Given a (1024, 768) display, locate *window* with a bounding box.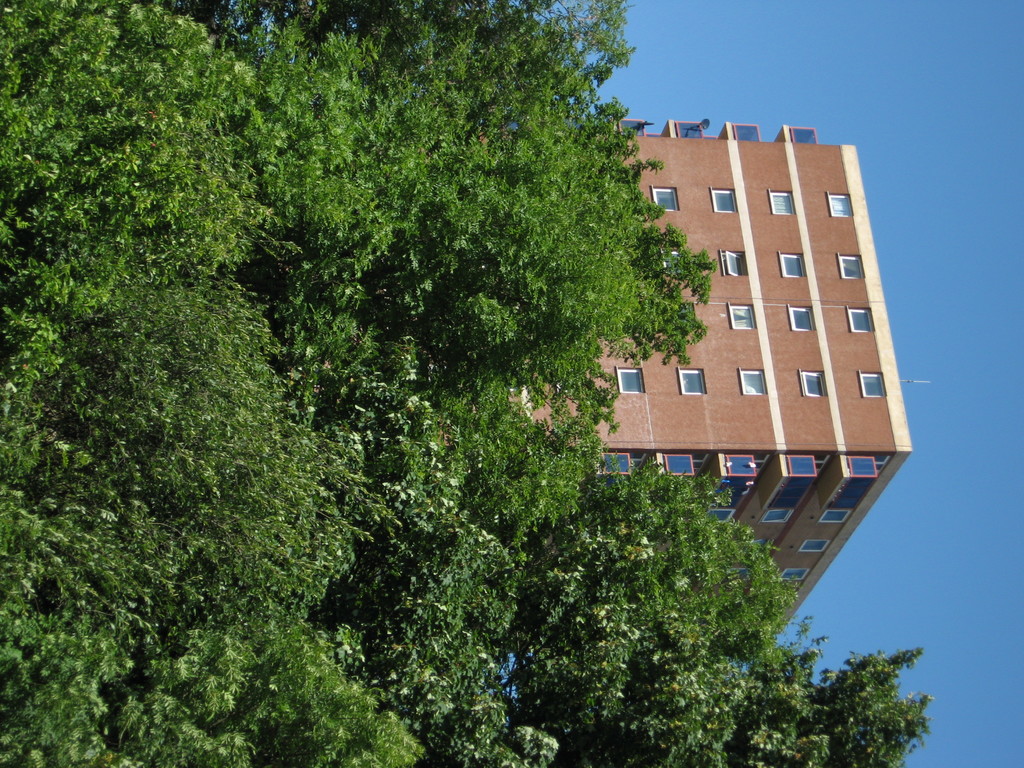
Located: <bbox>737, 367, 768, 394</bbox>.
